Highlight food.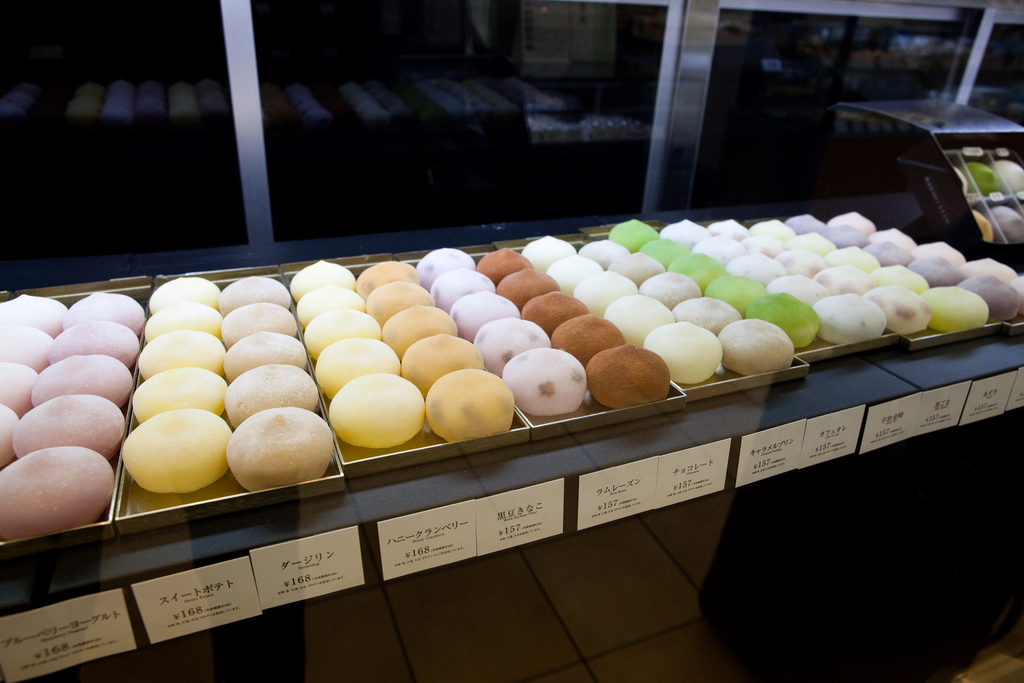
Highlighted region: [x1=579, y1=238, x2=630, y2=270].
